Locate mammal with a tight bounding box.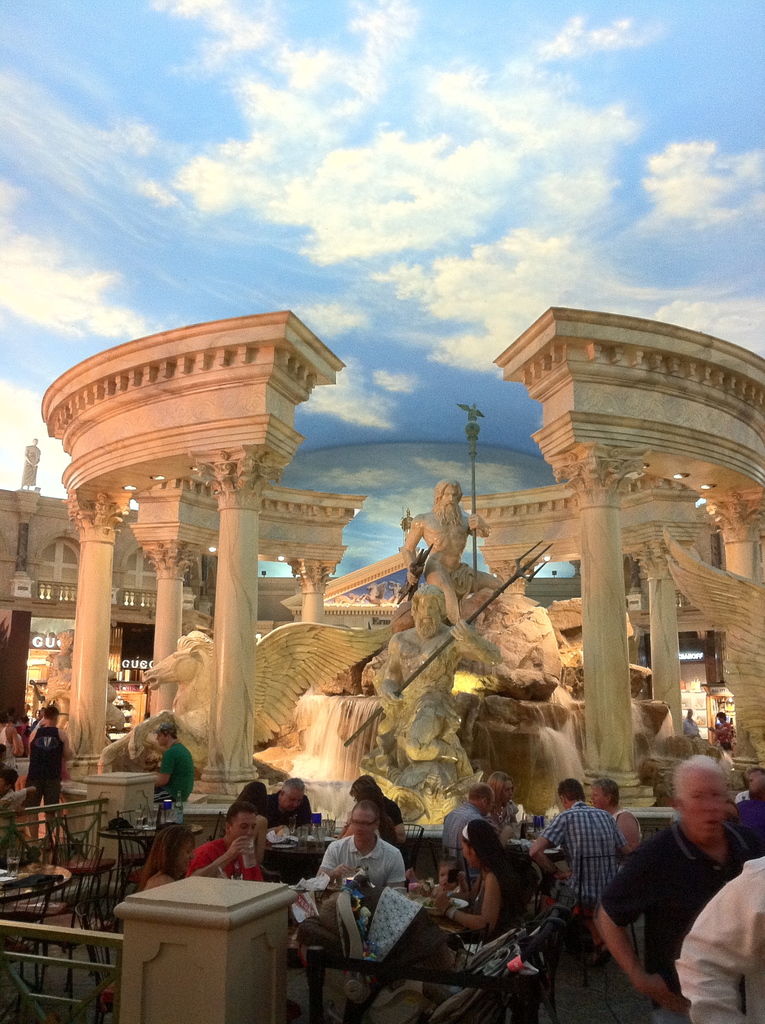
<region>590, 779, 641, 863</region>.
